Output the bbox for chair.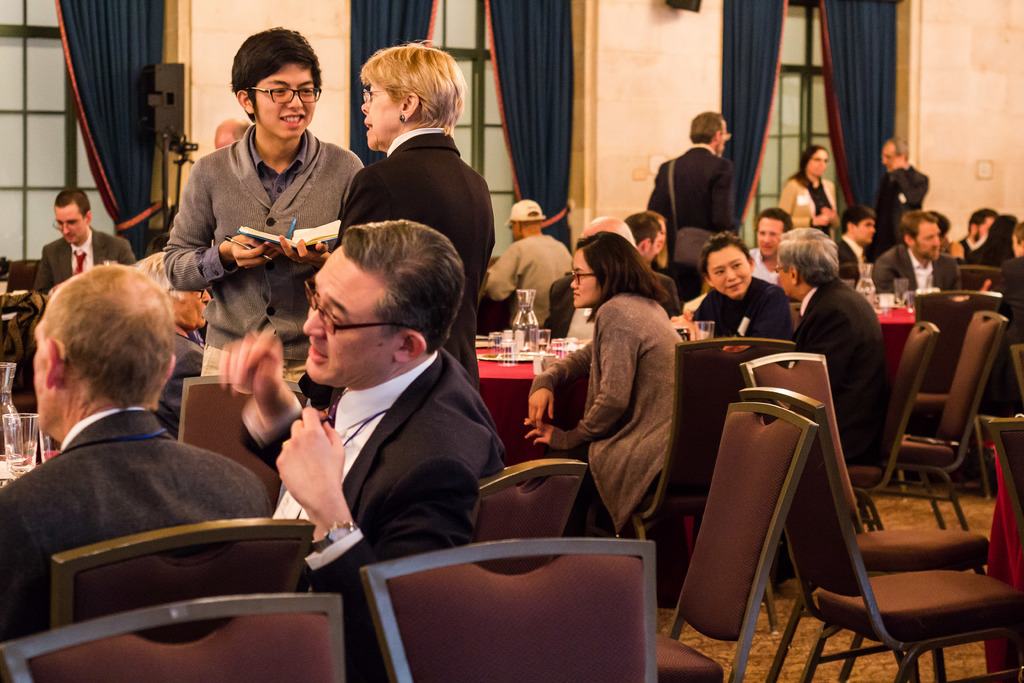
rect(356, 534, 657, 682).
